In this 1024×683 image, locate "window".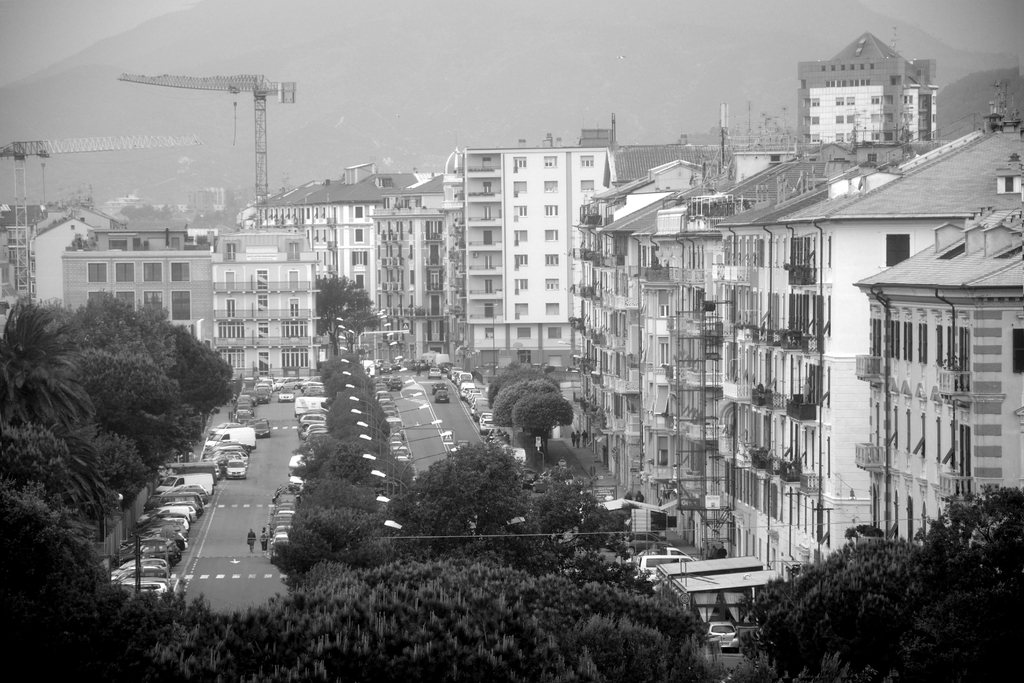
Bounding box: 398,268,403,292.
